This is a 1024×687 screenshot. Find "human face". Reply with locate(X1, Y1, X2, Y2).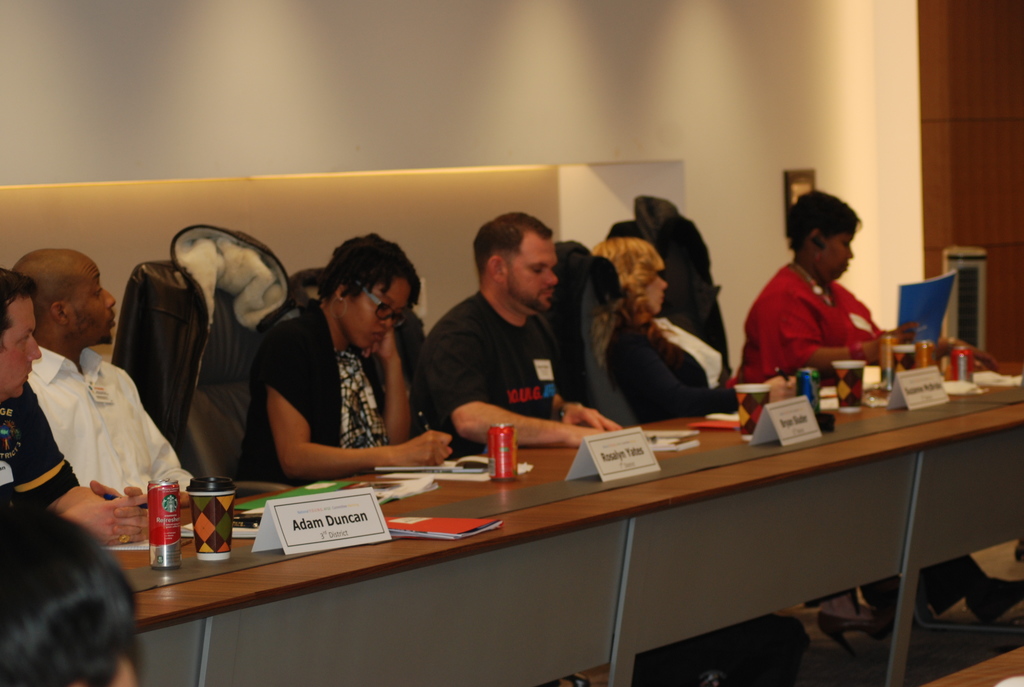
locate(0, 300, 40, 400).
